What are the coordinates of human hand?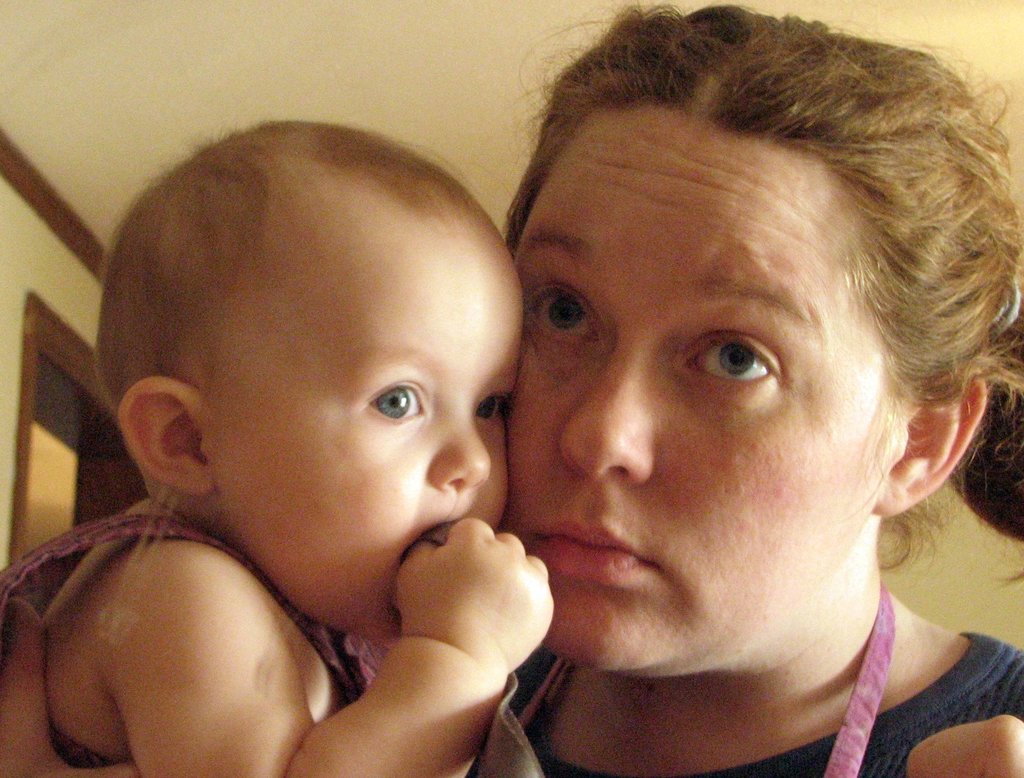
left=0, top=592, right=143, bottom=777.
